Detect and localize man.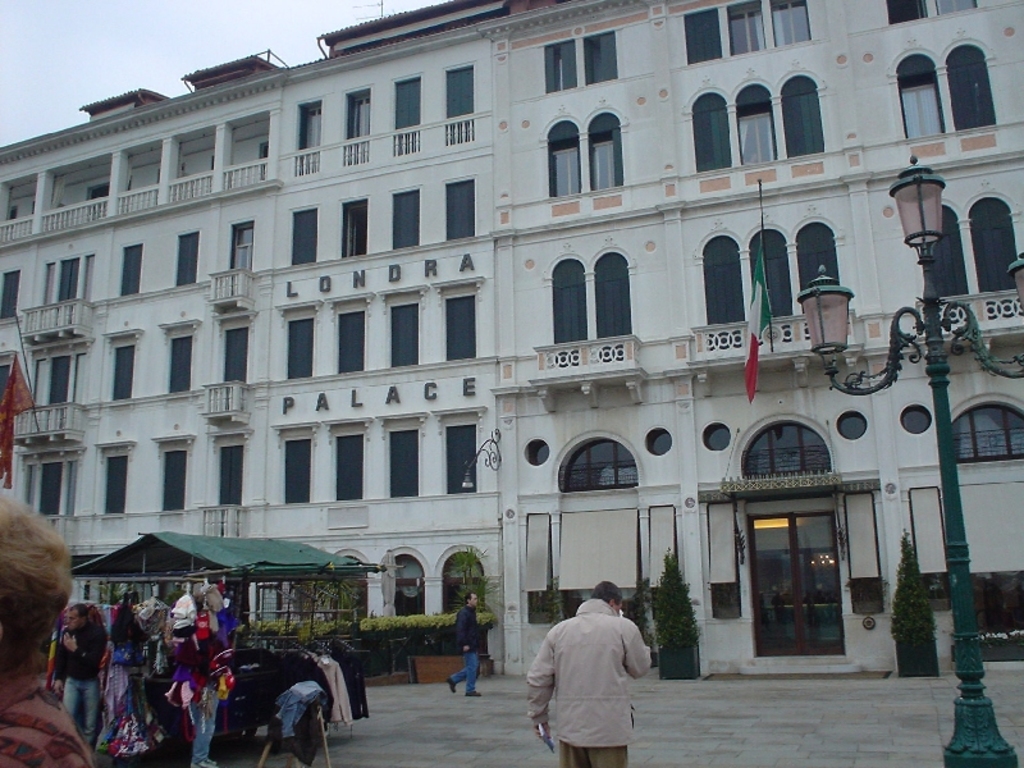
Localized at {"left": 444, "top": 591, "right": 488, "bottom": 703}.
